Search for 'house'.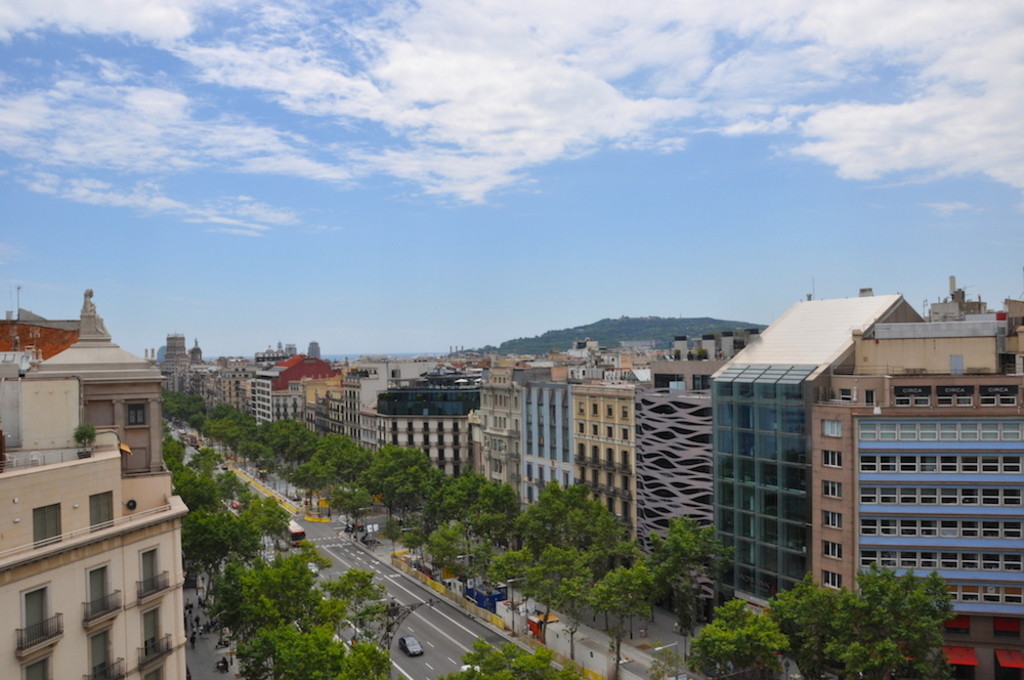
Found at <bbox>359, 411, 378, 461</bbox>.
